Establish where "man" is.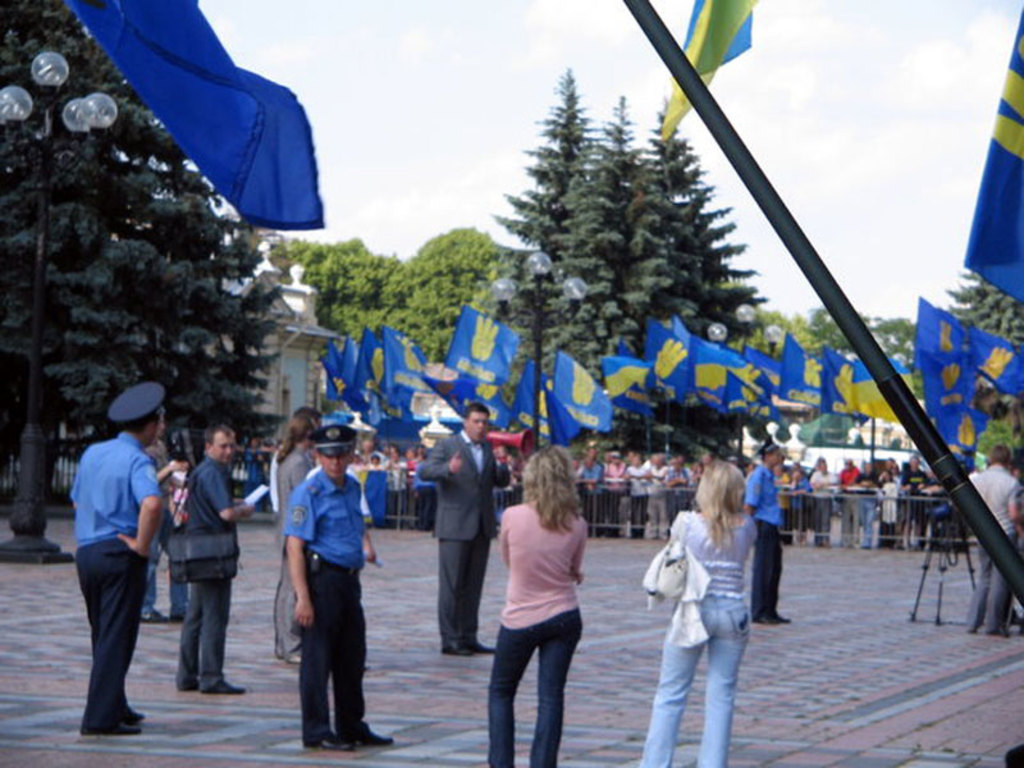
Established at (x1=964, y1=440, x2=1023, y2=635).
